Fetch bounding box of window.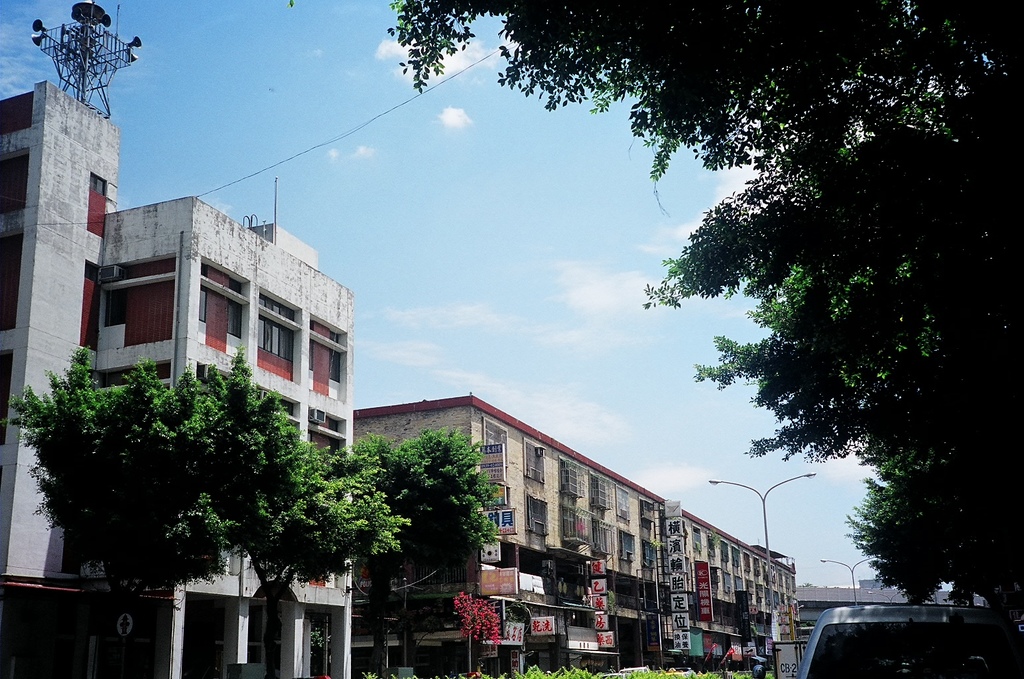
Bbox: l=92, t=265, r=170, b=349.
